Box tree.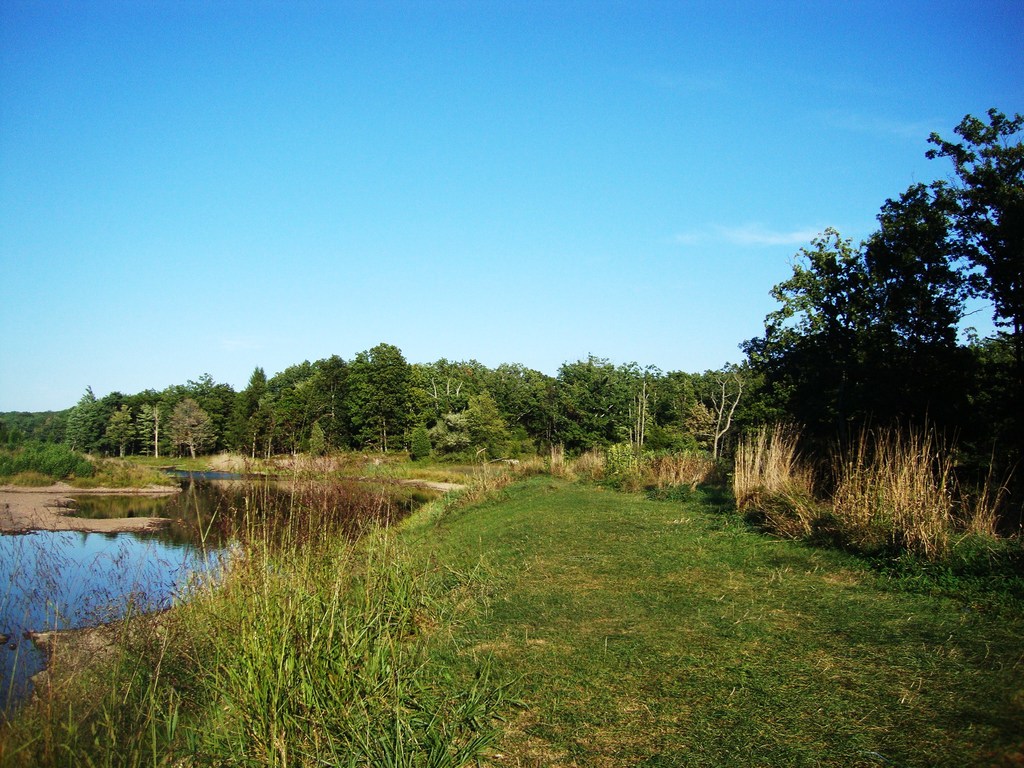
{"left": 256, "top": 377, "right": 329, "bottom": 463}.
